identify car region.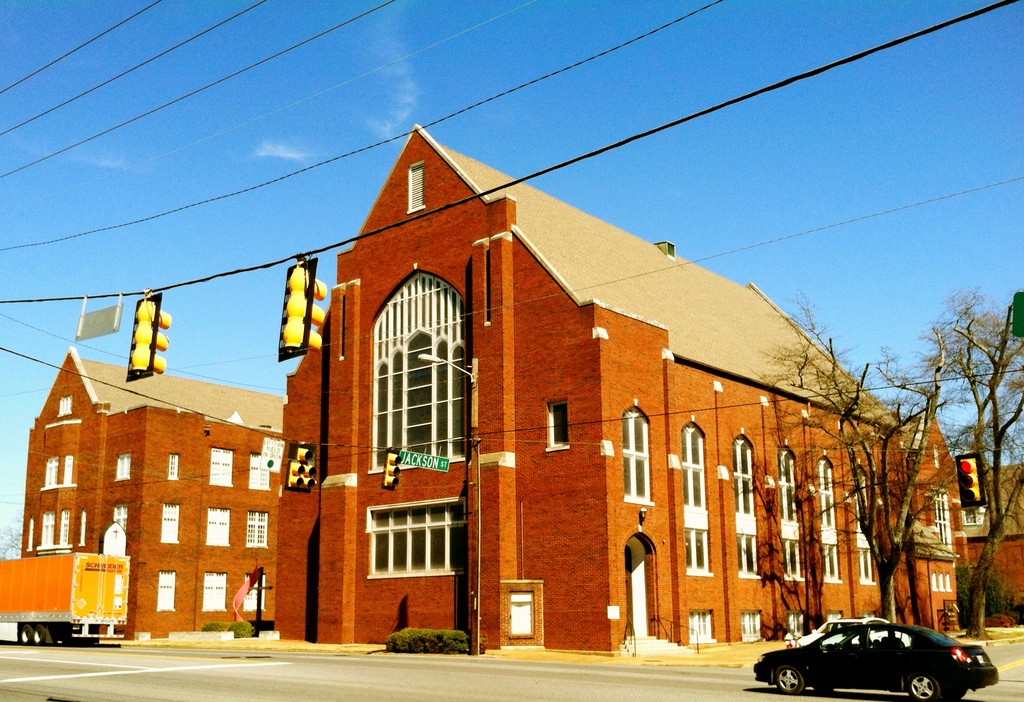
Region: {"x1": 791, "y1": 608, "x2": 915, "y2": 650}.
